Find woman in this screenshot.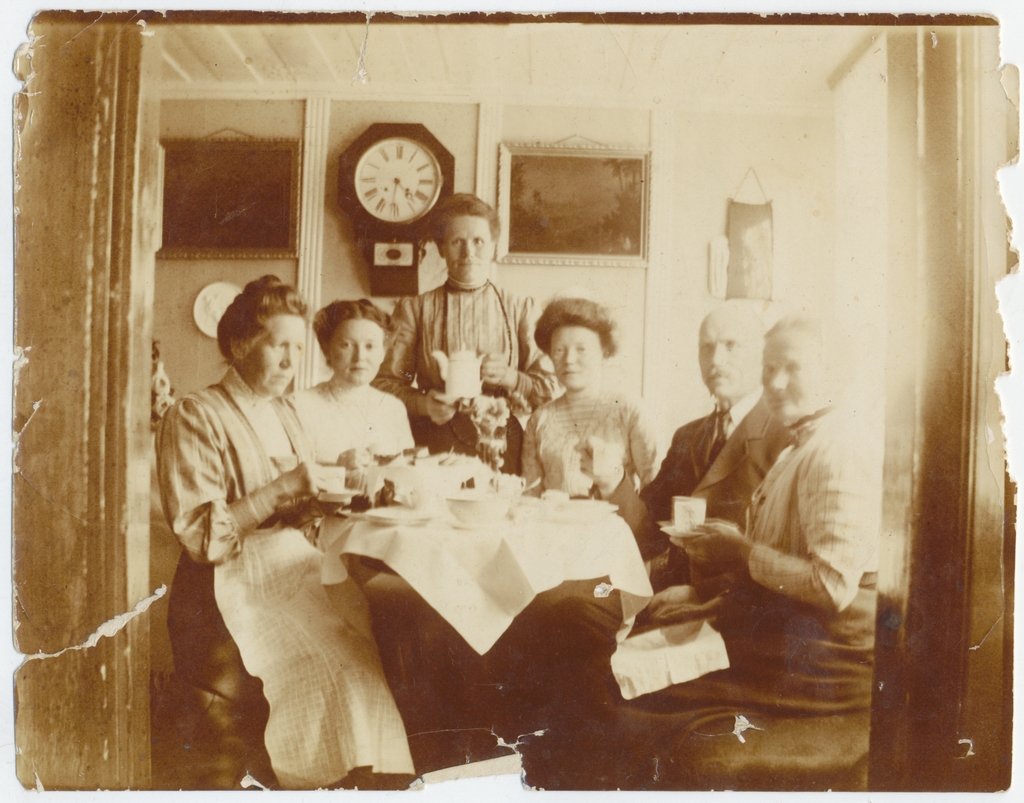
The bounding box for woman is x1=158 y1=275 x2=416 y2=789.
